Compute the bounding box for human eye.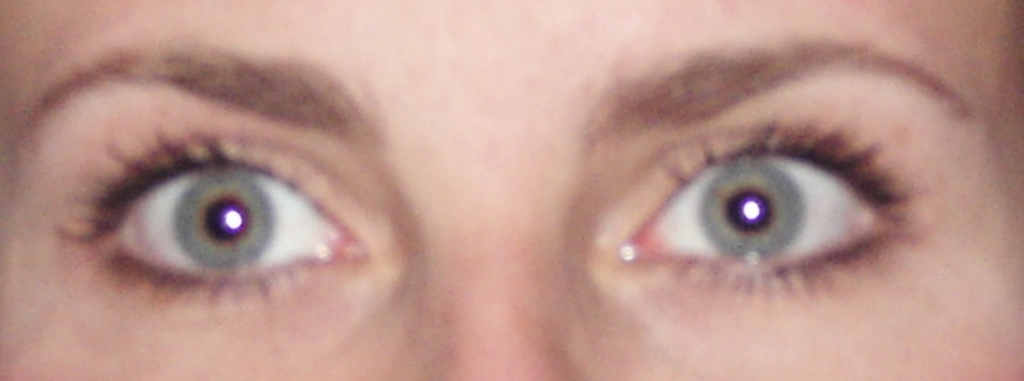
Rect(621, 117, 914, 303).
